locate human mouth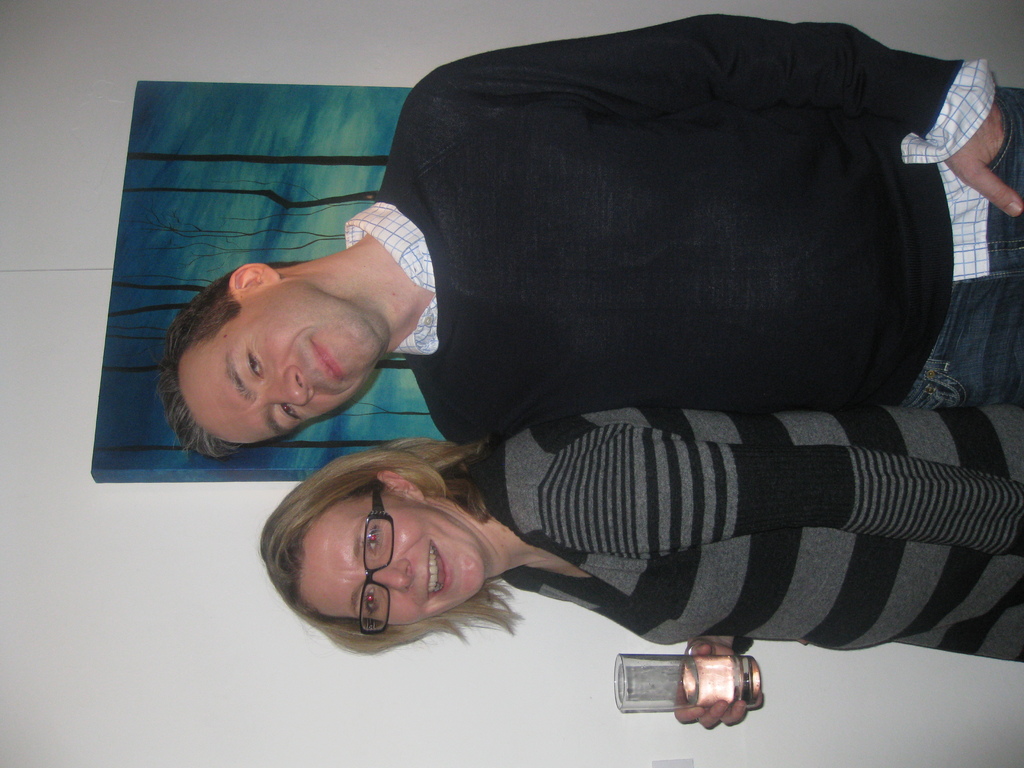
locate(421, 536, 453, 602)
